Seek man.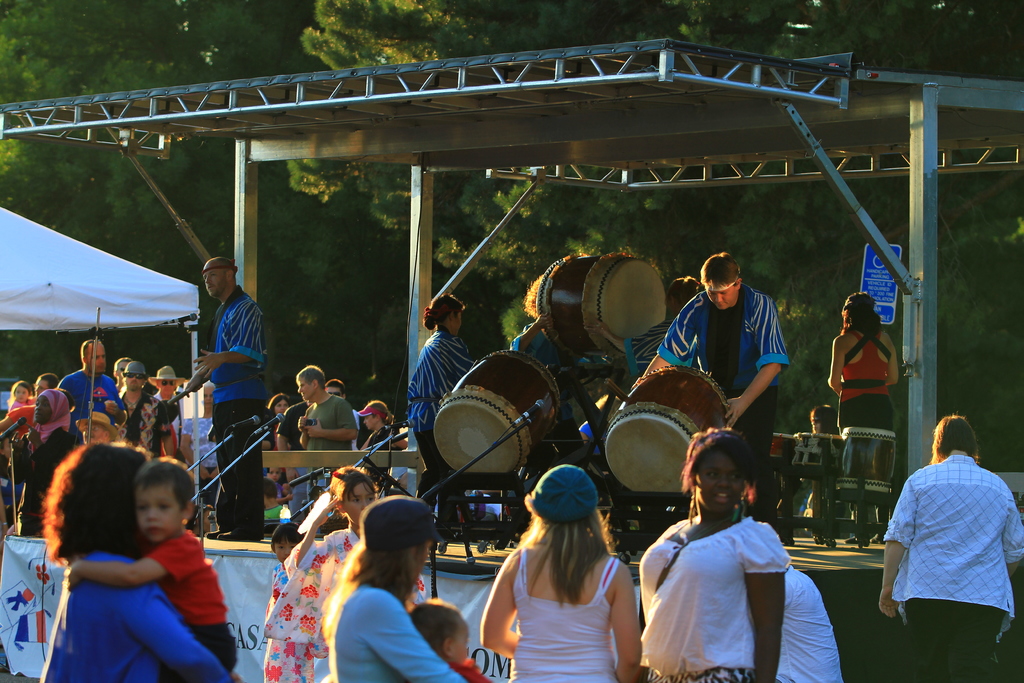
186,256,268,546.
